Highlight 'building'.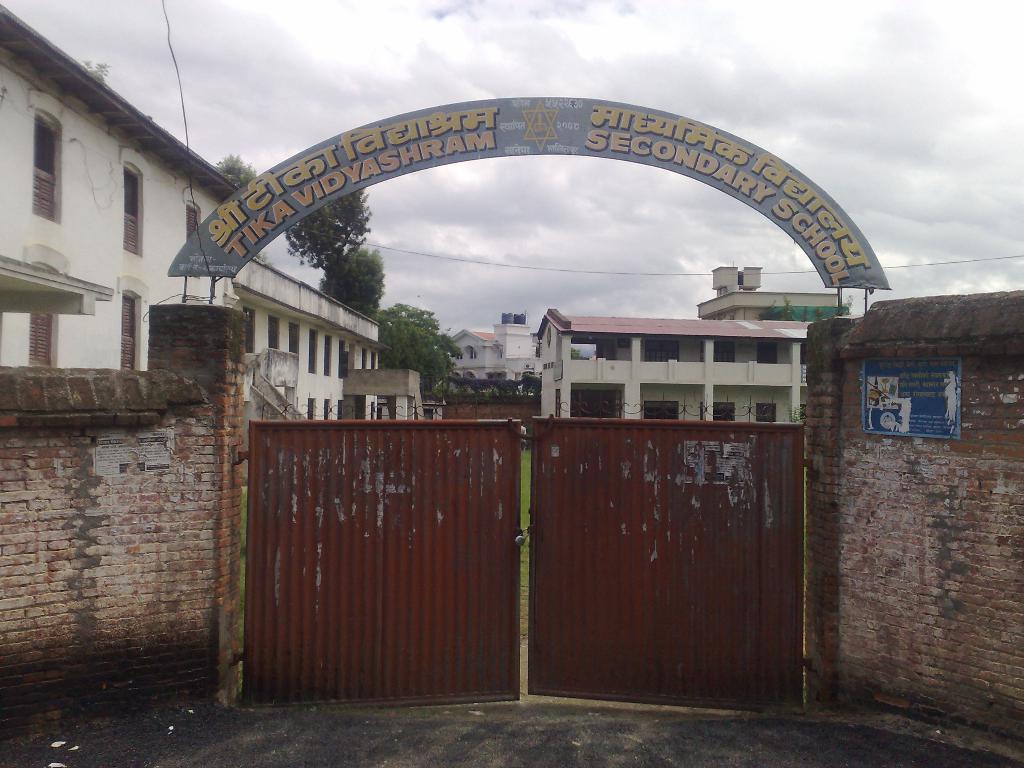
Highlighted region: left=537, top=316, right=803, bottom=422.
